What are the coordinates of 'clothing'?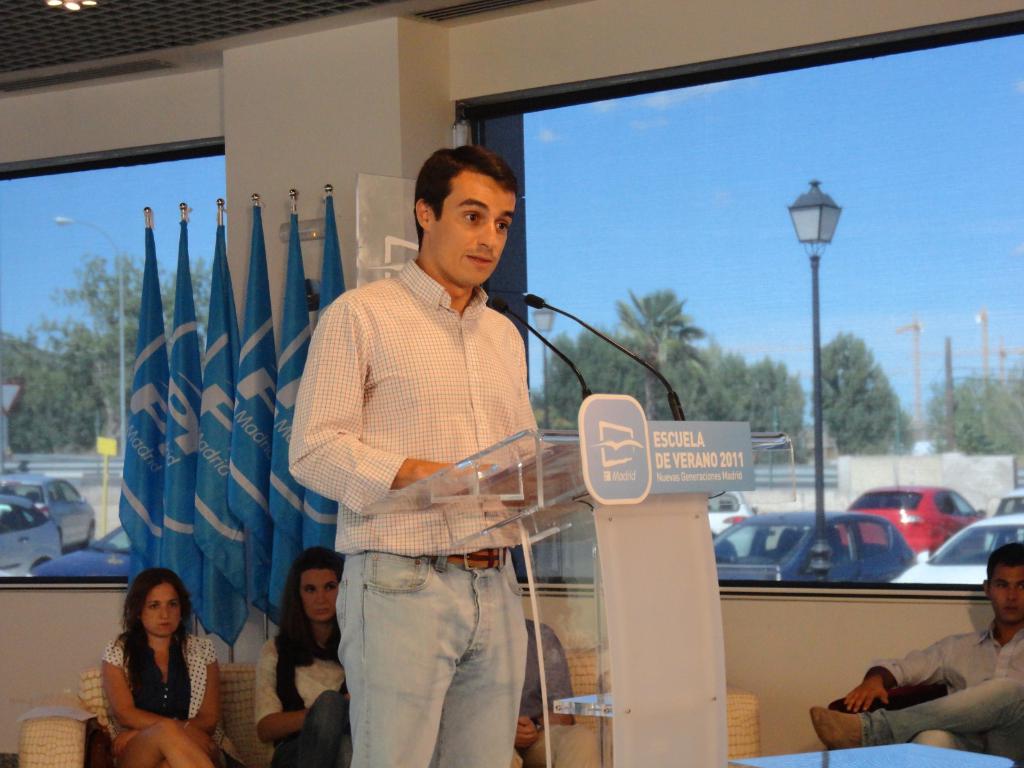
rect(844, 616, 1023, 767).
